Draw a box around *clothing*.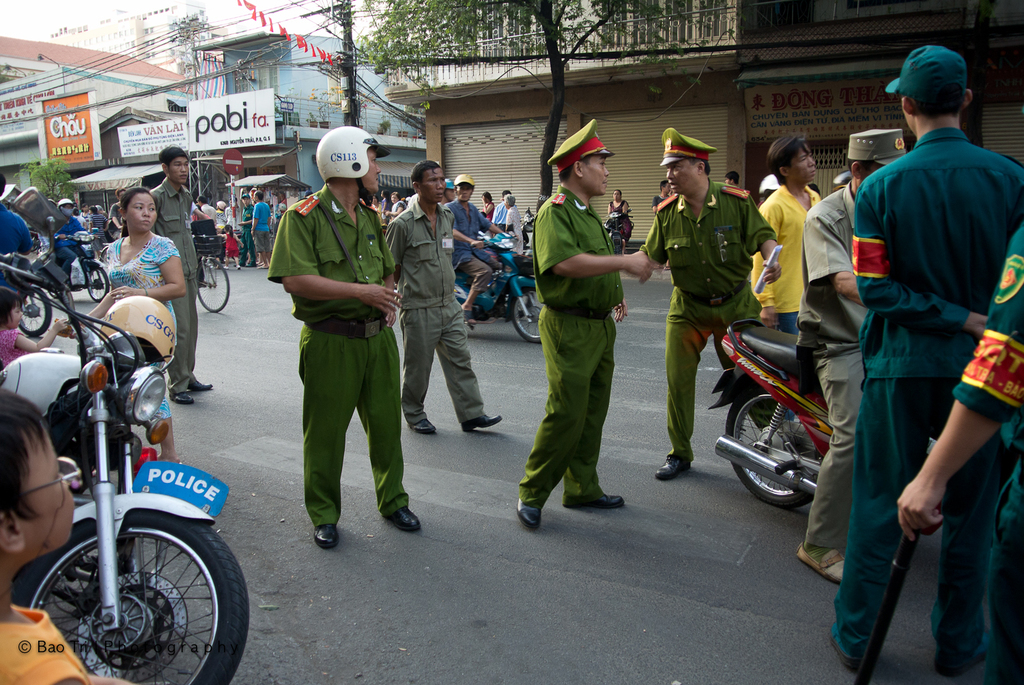
bbox(511, 183, 625, 505).
